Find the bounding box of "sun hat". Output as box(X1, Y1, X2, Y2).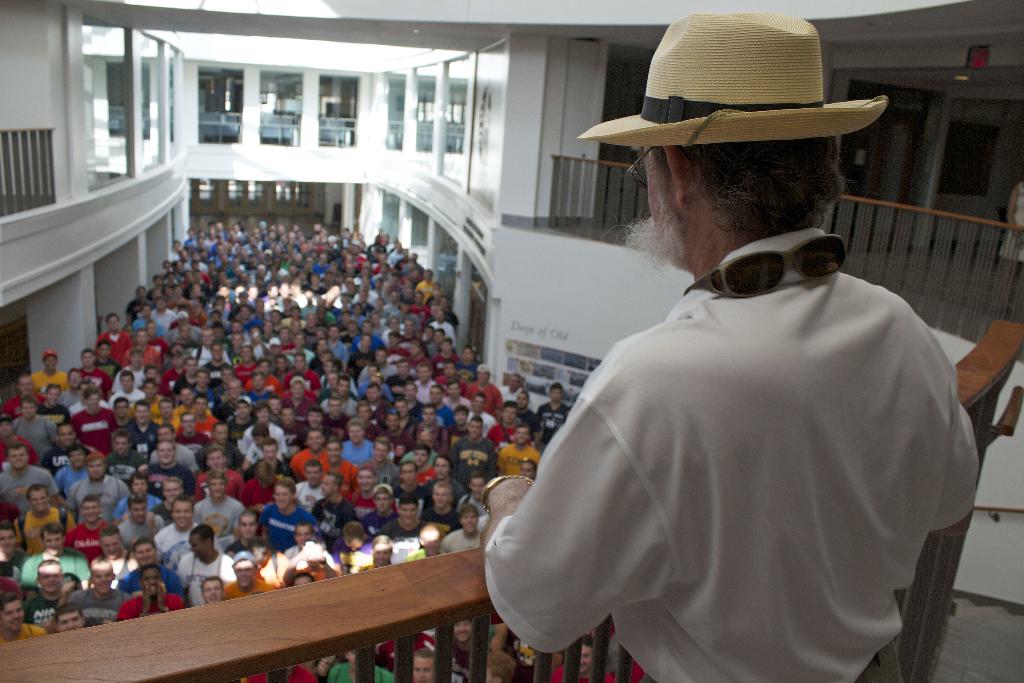
box(0, 408, 12, 425).
